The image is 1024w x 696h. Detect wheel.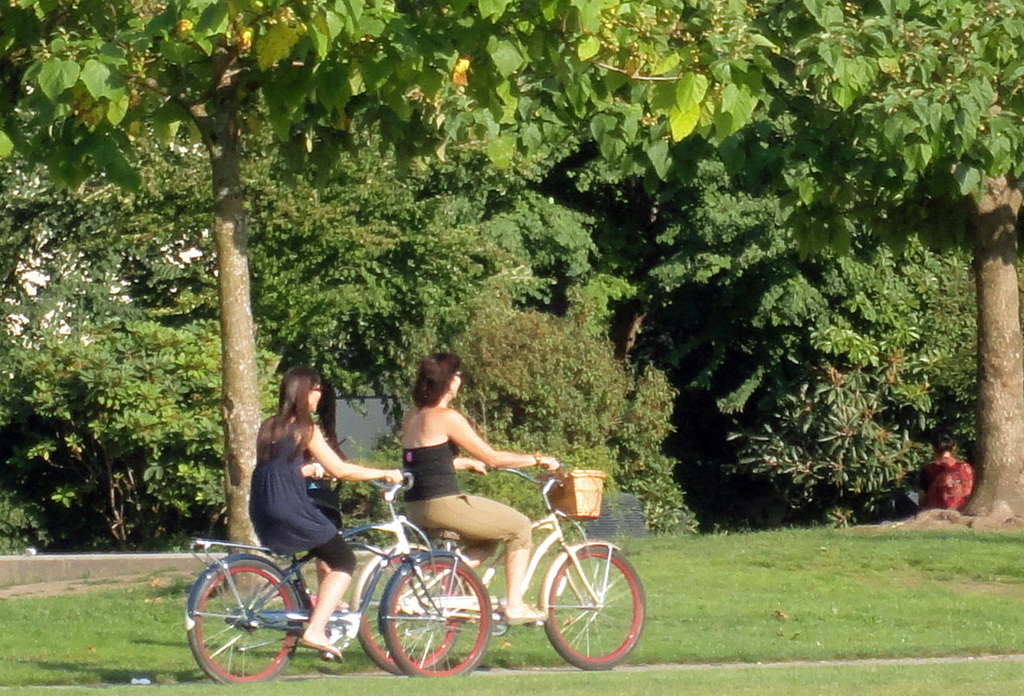
Detection: <box>379,556,493,680</box>.
